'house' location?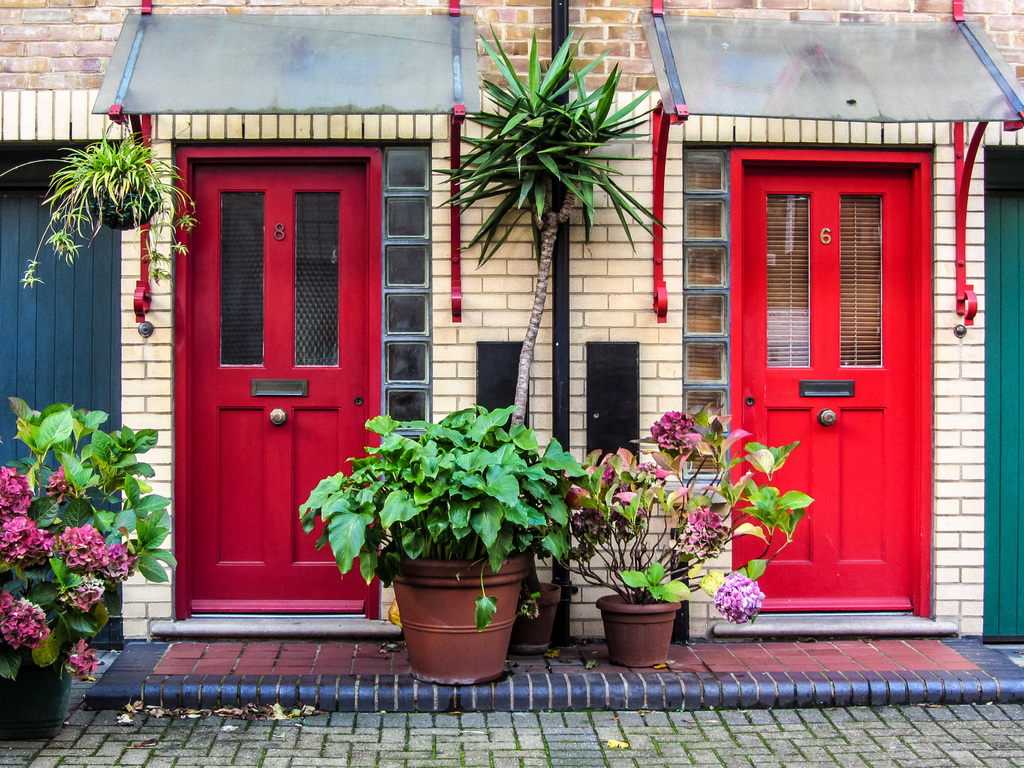
detection(8, 0, 1023, 620)
